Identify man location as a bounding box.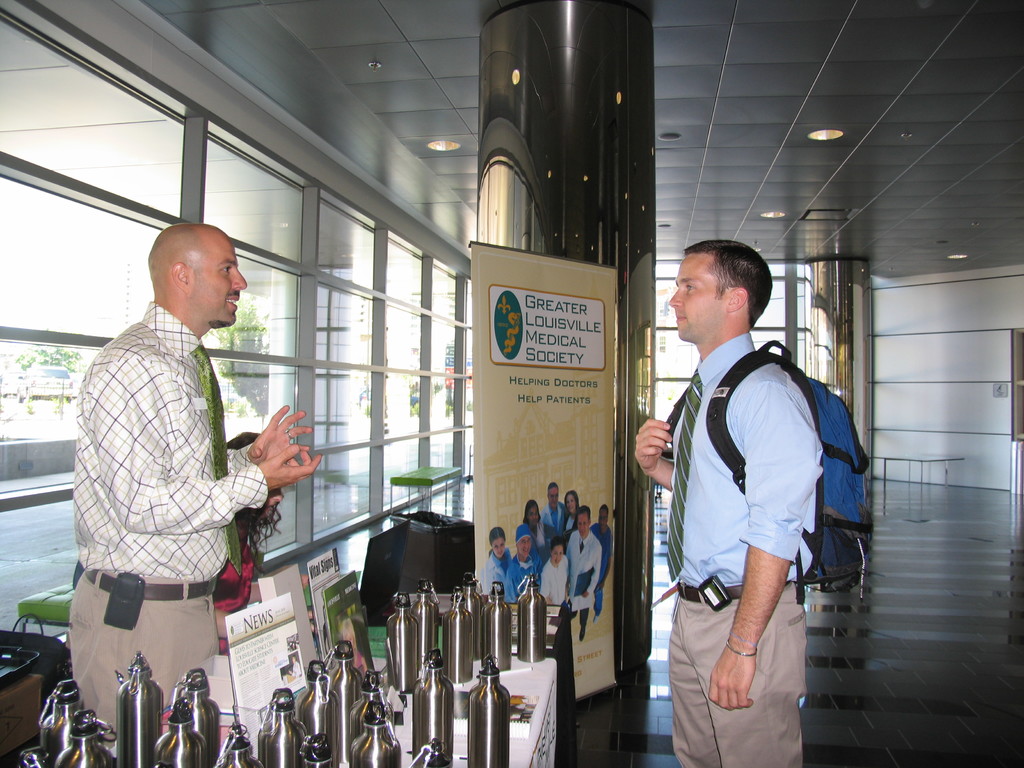
[left=628, top=241, right=821, bottom=767].
